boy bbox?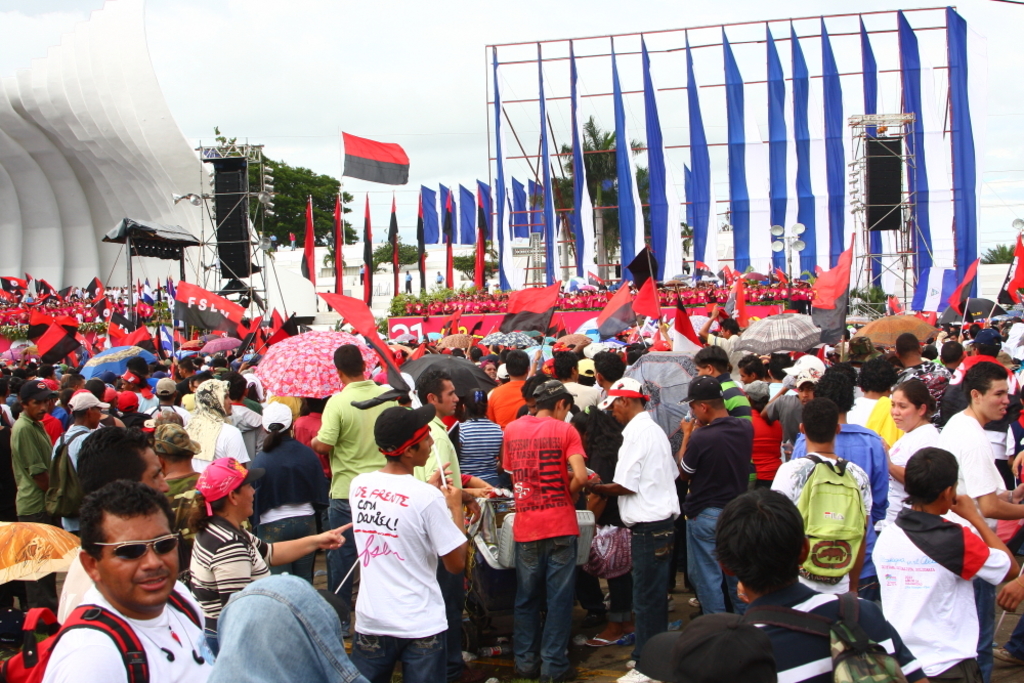
(left=324, top=421, right=476, bottom=678)
